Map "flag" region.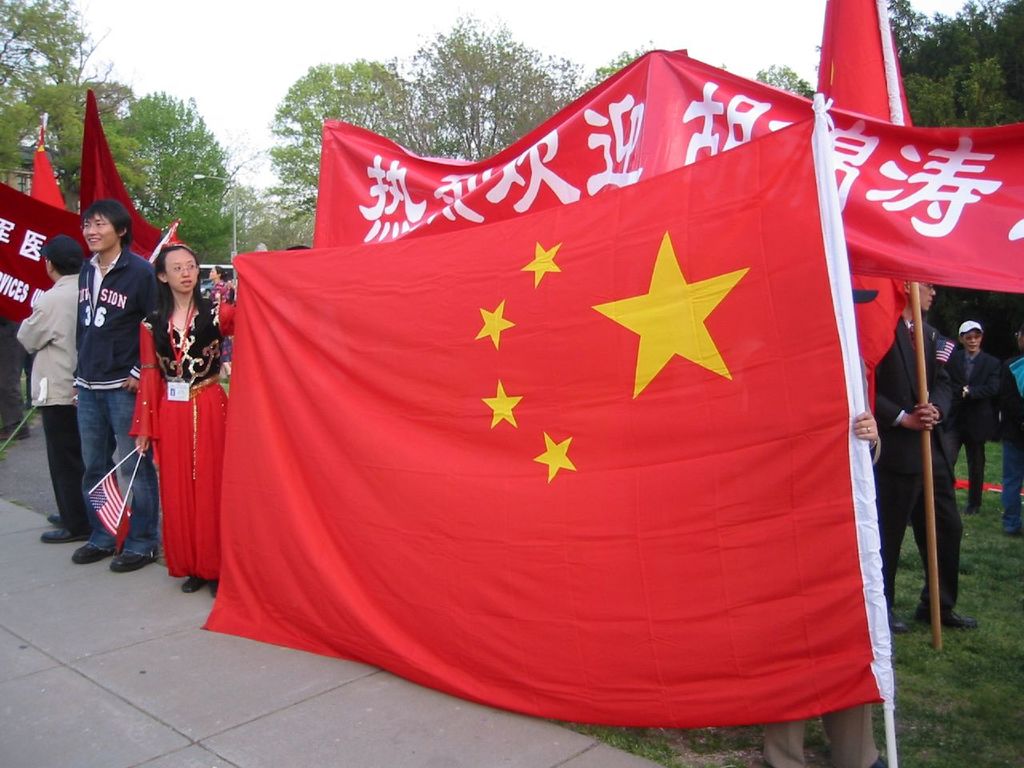
Mapped to crop(82, 86, 160, 266).
